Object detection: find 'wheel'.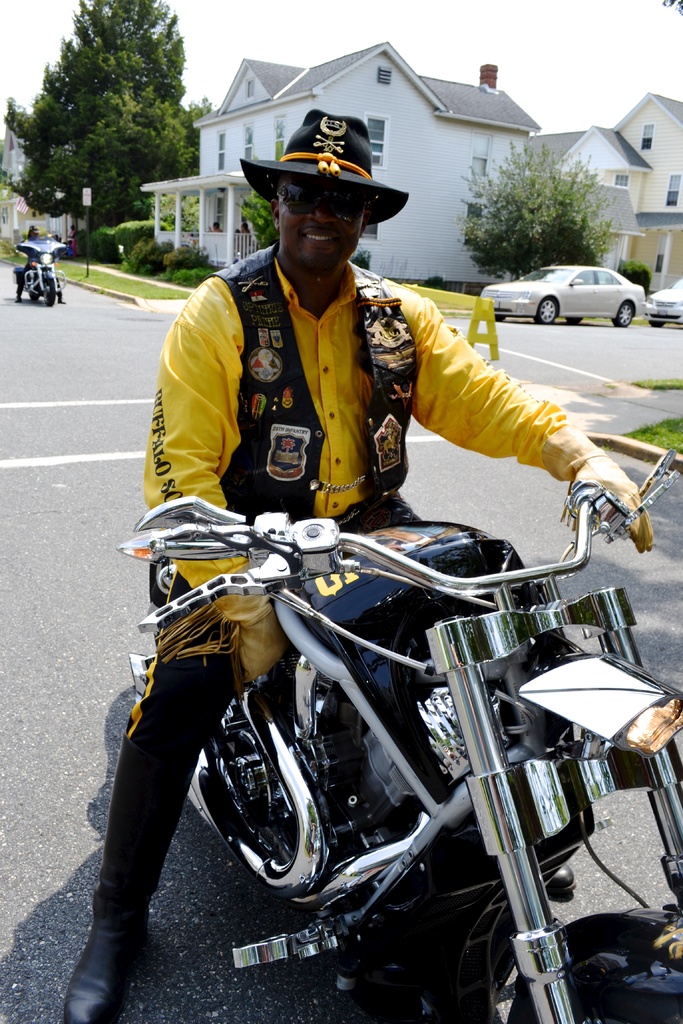
45, 278, 56, 307.
